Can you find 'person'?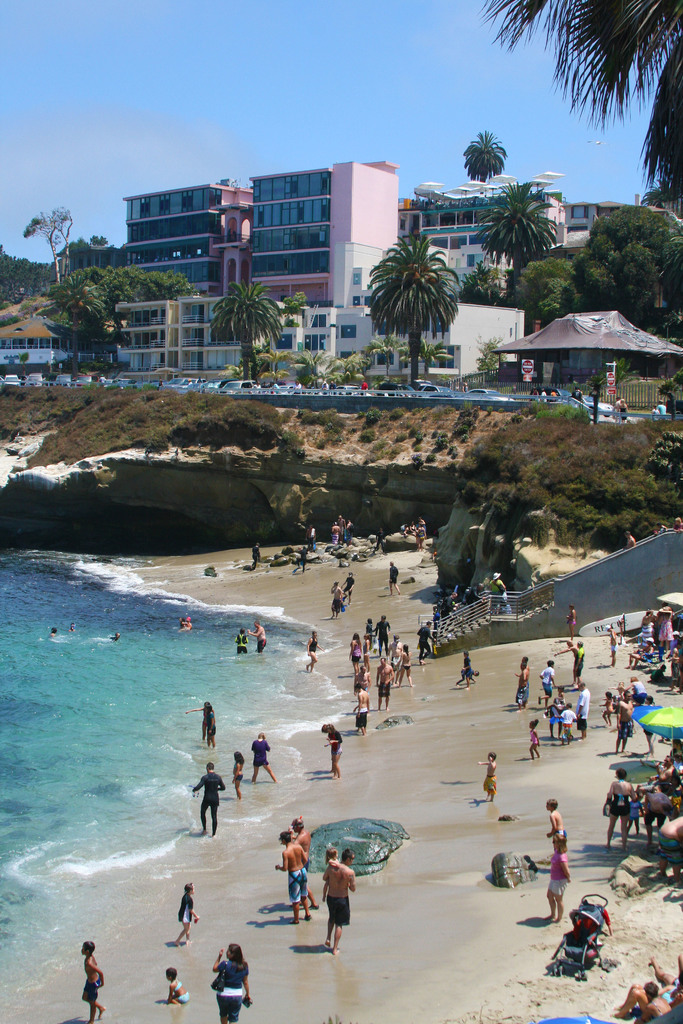
Yes, bounding box: (415, 620, 438, 662).
